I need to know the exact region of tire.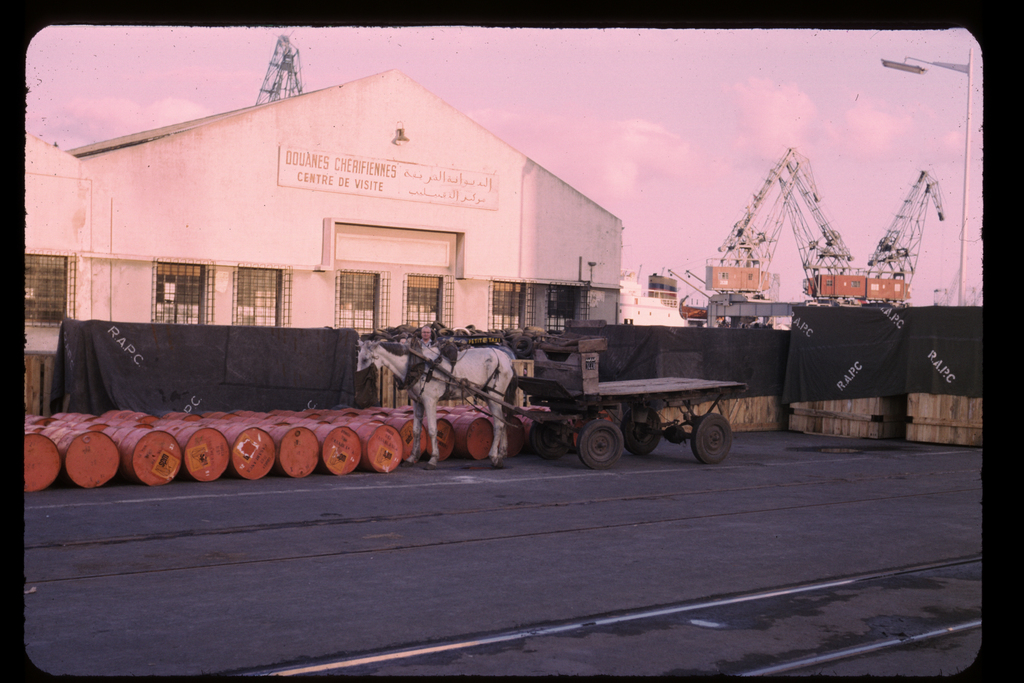
Region: BBox(577, 421, 623, 470).
